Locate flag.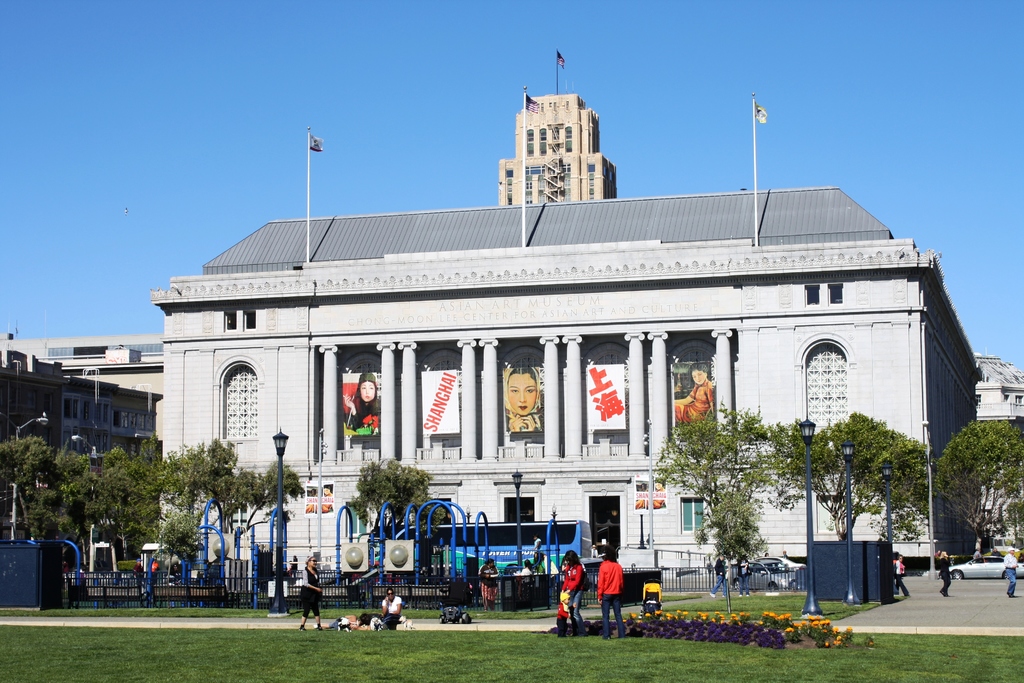
Bounding box: Rect(307, 130, 327, 158).
